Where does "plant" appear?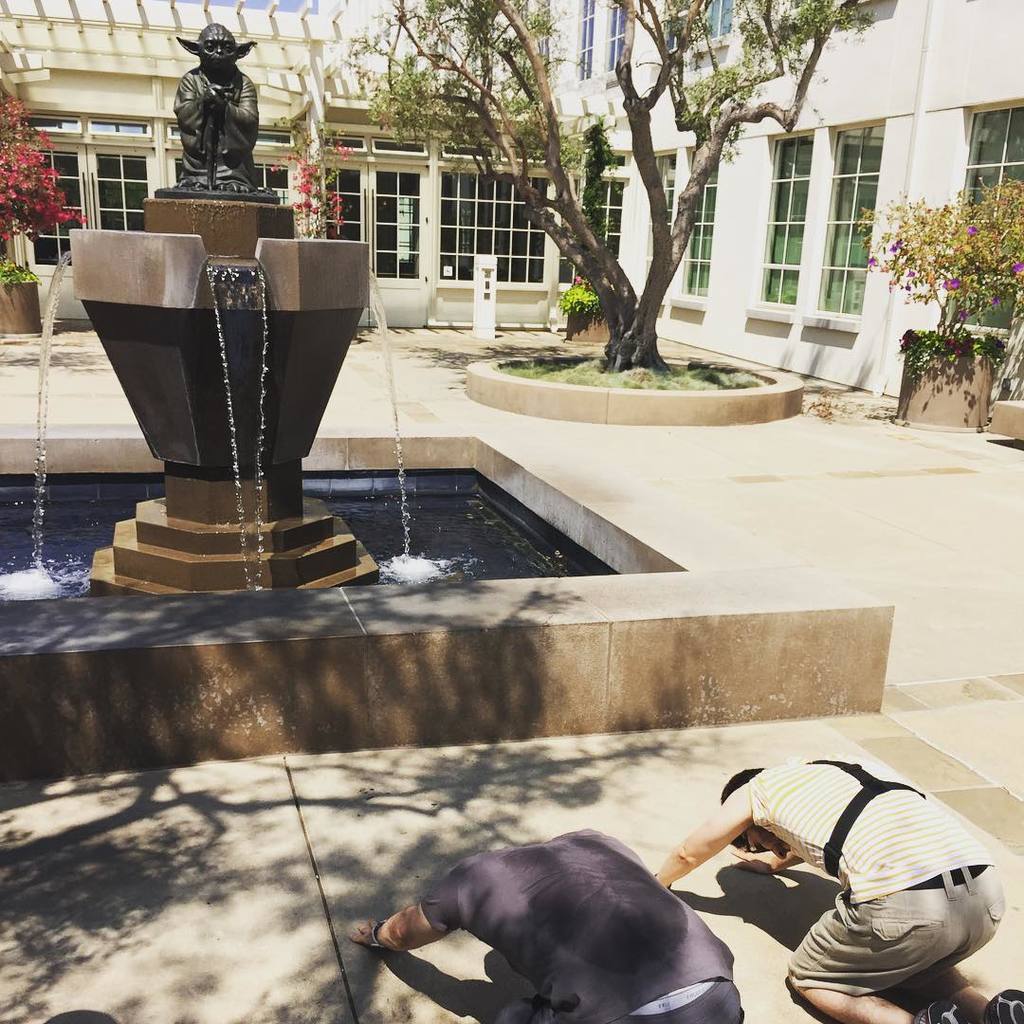
Appears at region(556, 273, 603, 316).
